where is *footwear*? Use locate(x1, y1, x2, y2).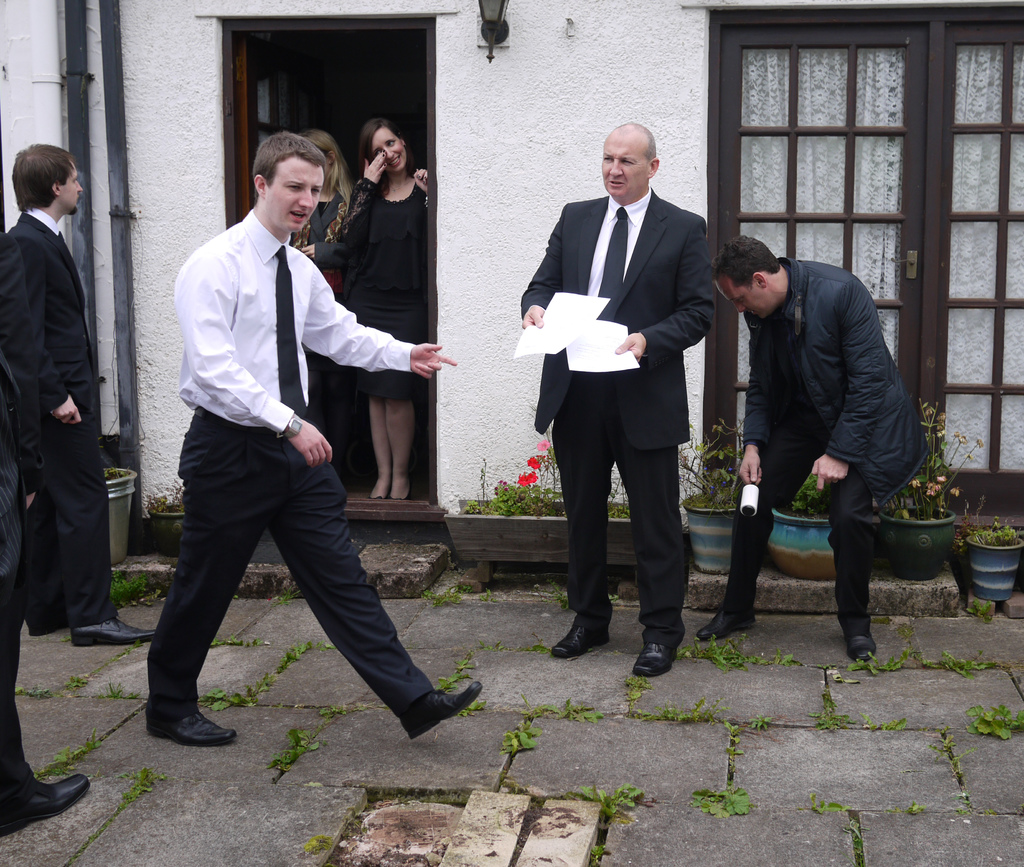
locate(632, 645, 678, 677).
